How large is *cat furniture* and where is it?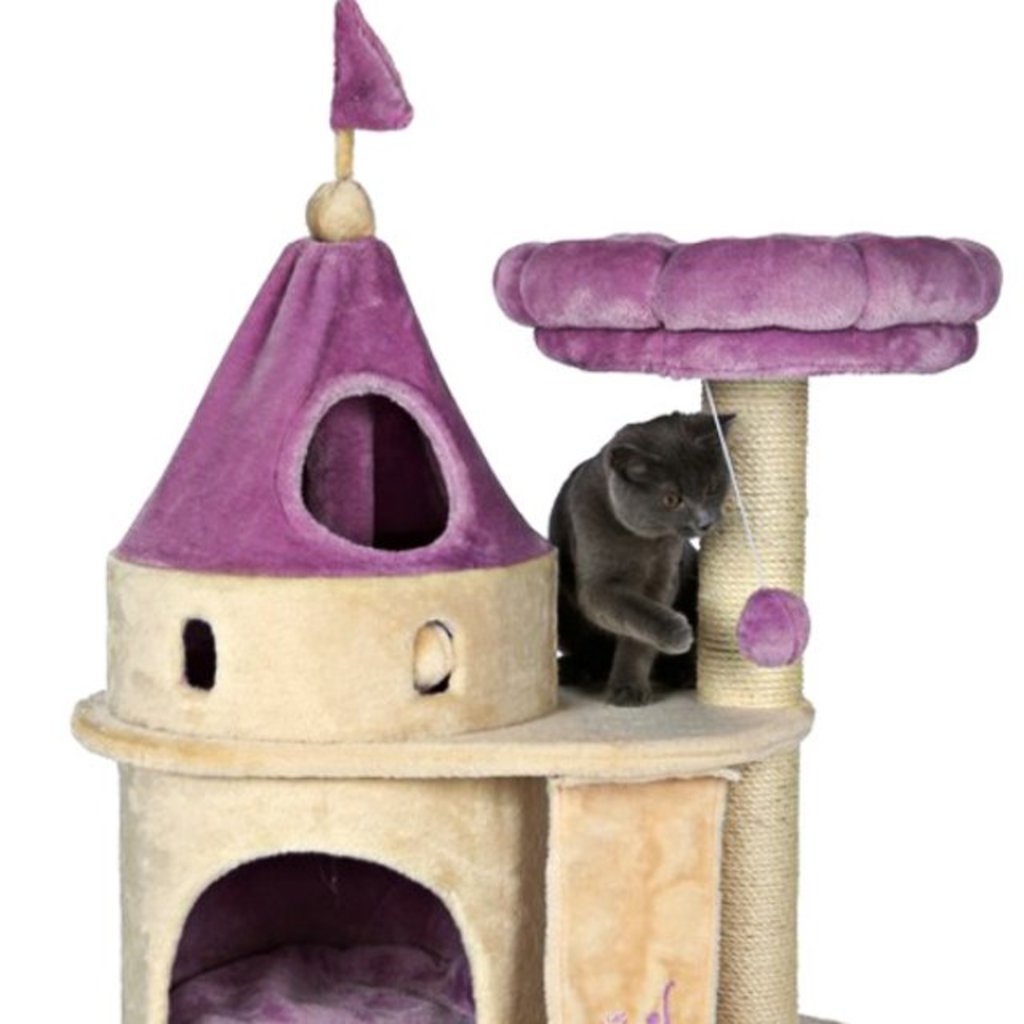
Bounding box: locate(67, 0, 1000, 1022).
